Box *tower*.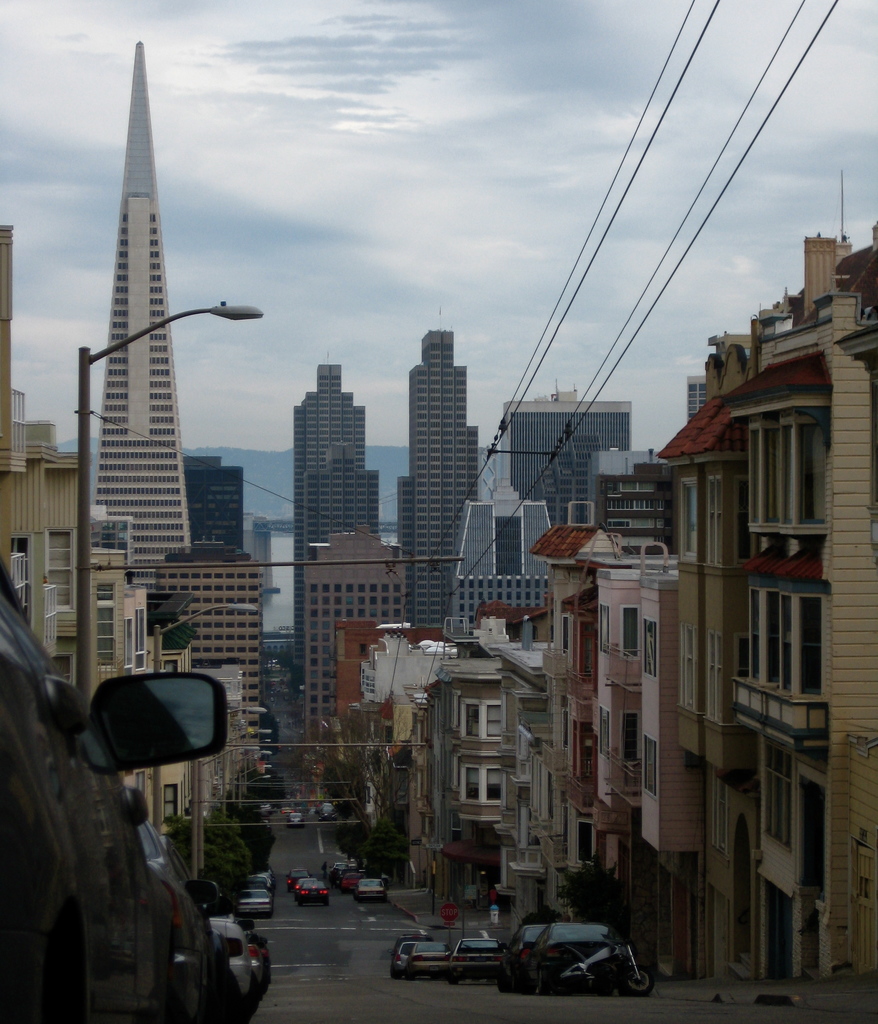
bbox=(437, 476, 555, 915).
